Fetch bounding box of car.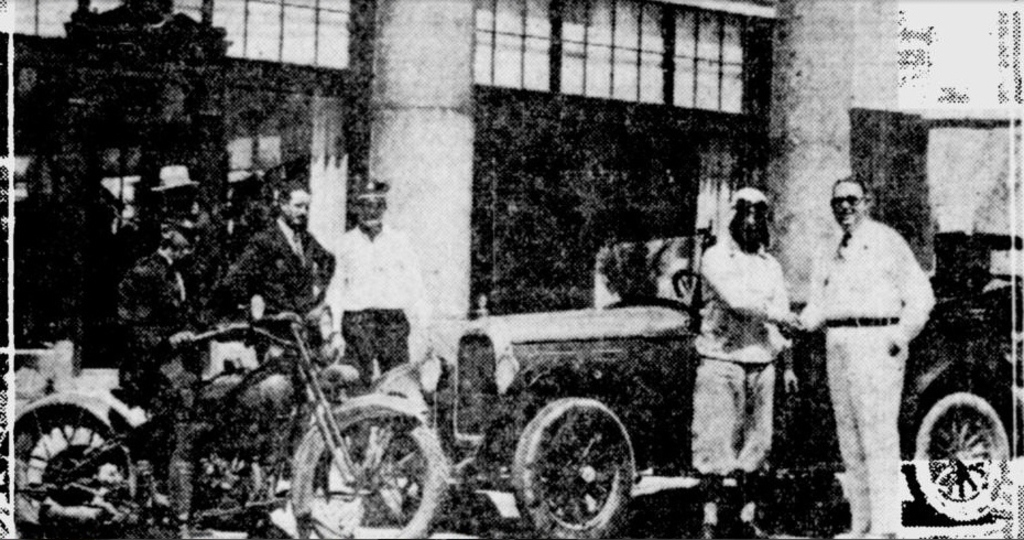
Bbox: 428/227/1018/539.
